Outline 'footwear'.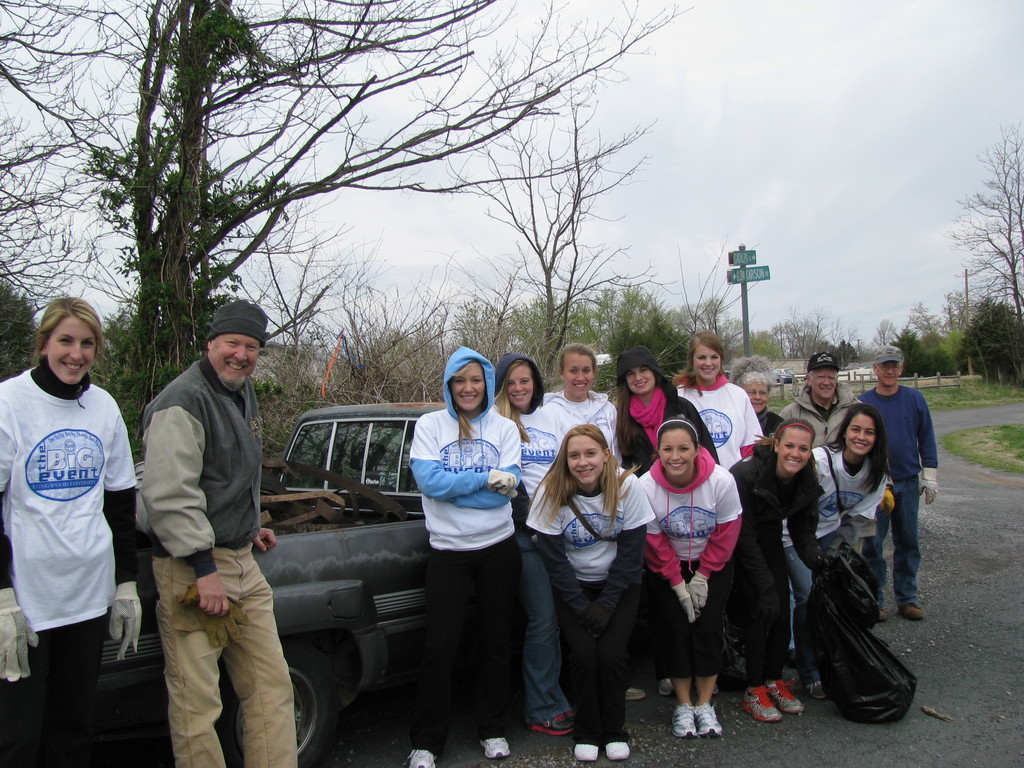
Outline: 735:688:778:723.
